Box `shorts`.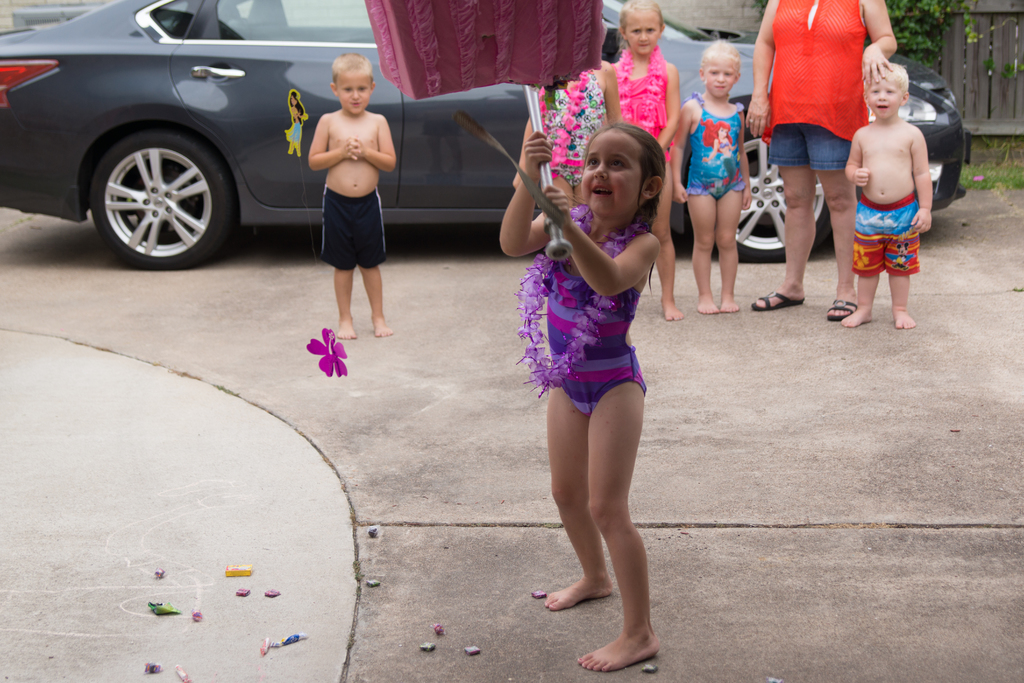
850,188,917,274.
